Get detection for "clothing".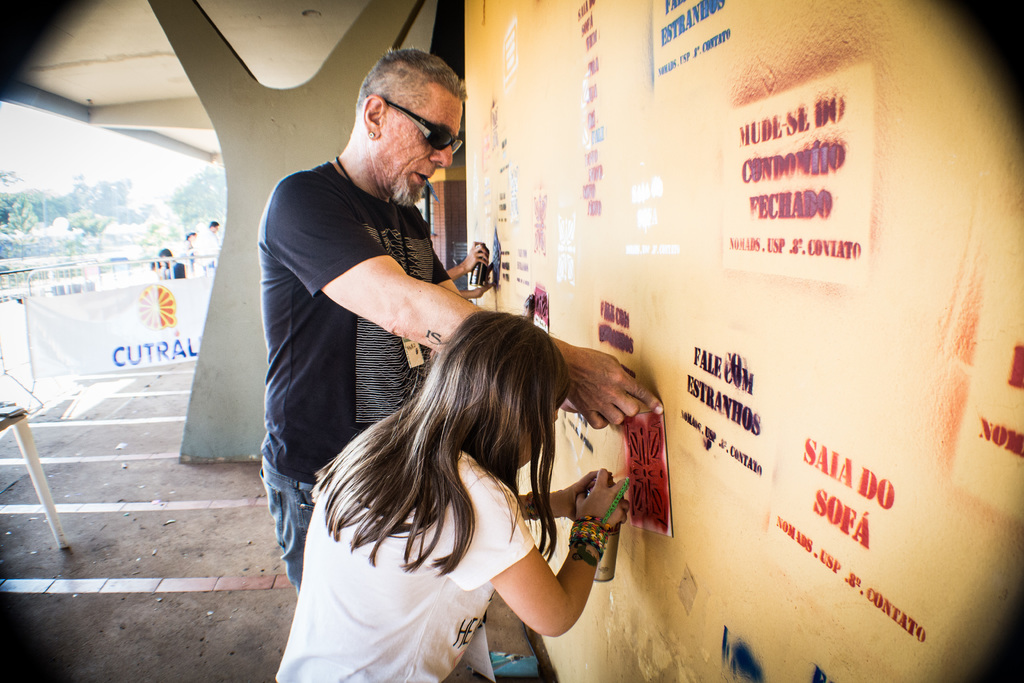
Detection: box=[248, 161, 452, 593].
